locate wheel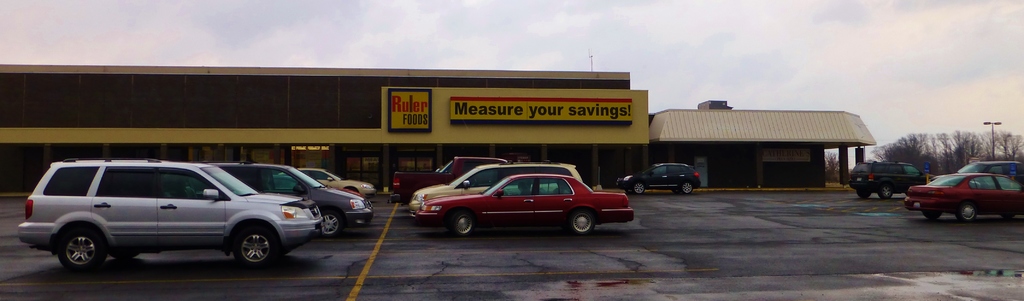
bbox=[231, 216, 281, 277]
